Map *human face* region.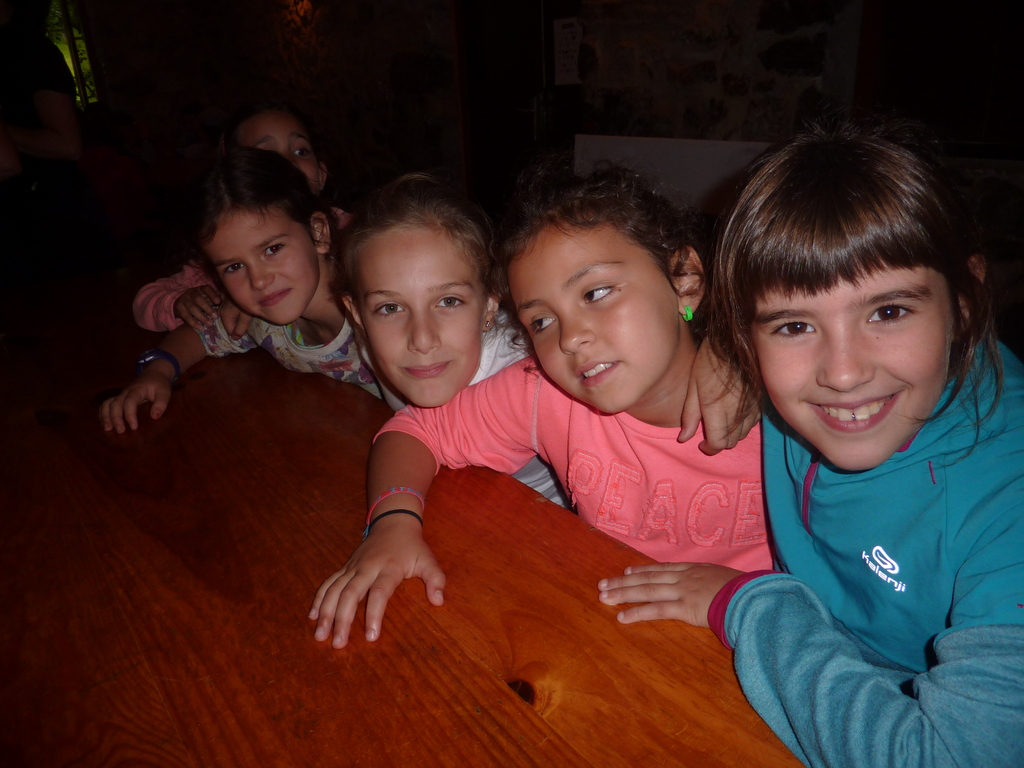
Mapped to (left=349, top=225, right=486, bottom=408).
